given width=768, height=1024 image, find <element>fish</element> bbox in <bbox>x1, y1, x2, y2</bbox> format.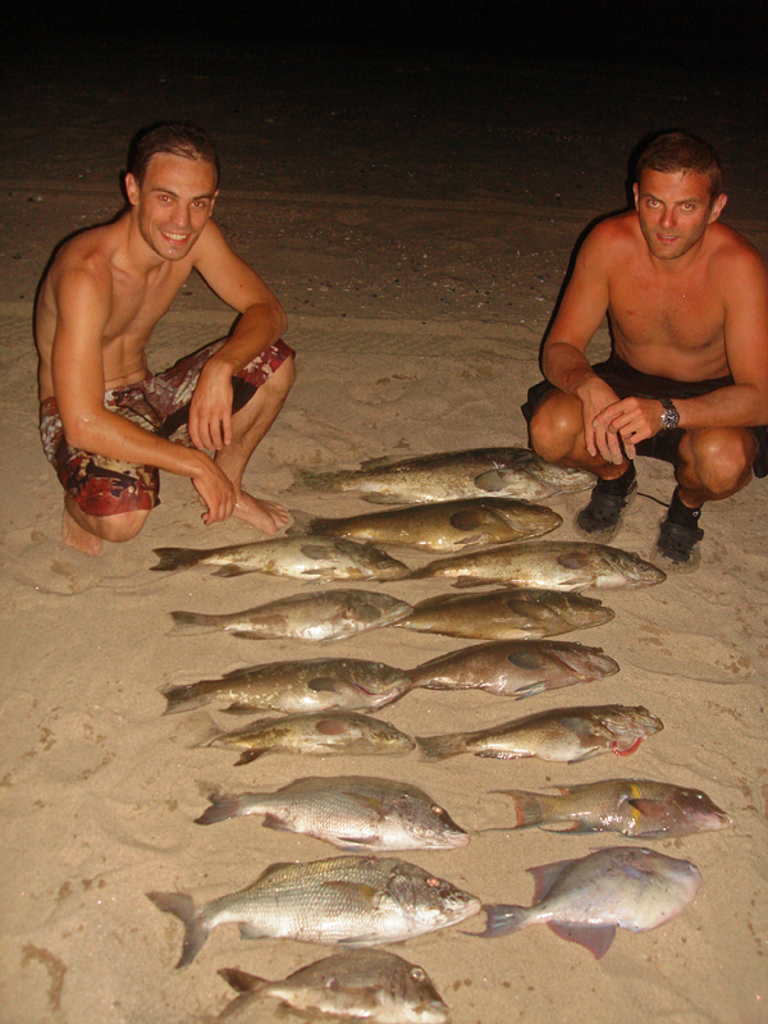
<bbox>282, 448, 594, 502</bbox>.
